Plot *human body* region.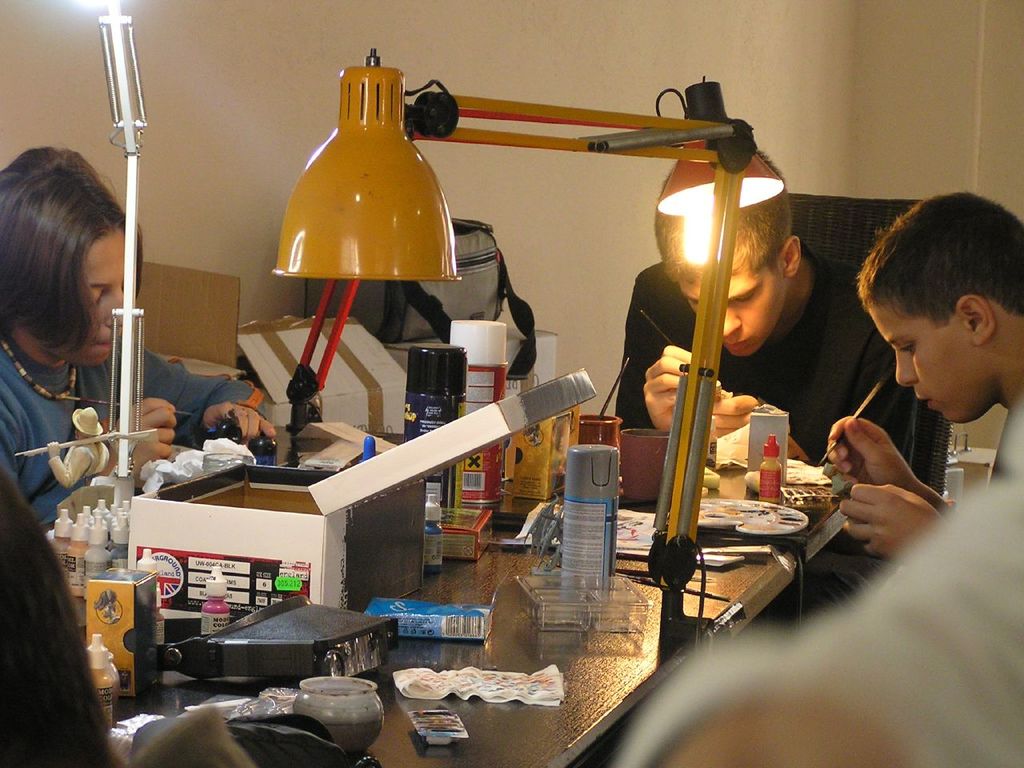
Plotted at BBox(626, 148, 918, 462).
